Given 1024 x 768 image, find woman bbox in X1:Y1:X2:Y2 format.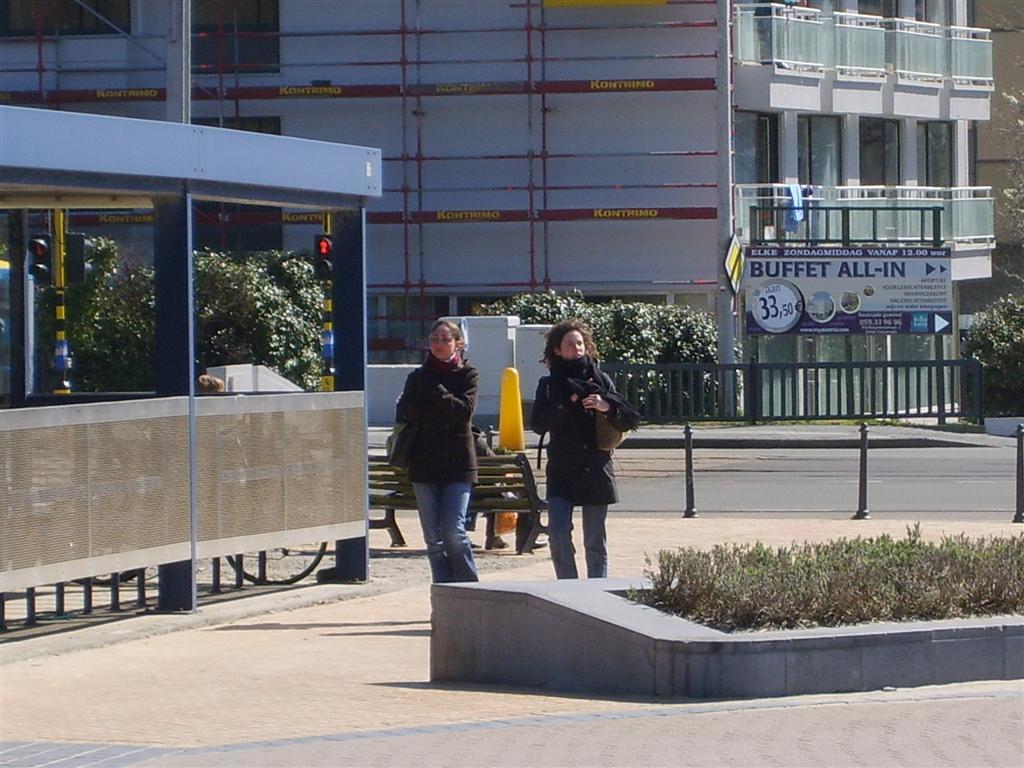
379:324:490:597.
